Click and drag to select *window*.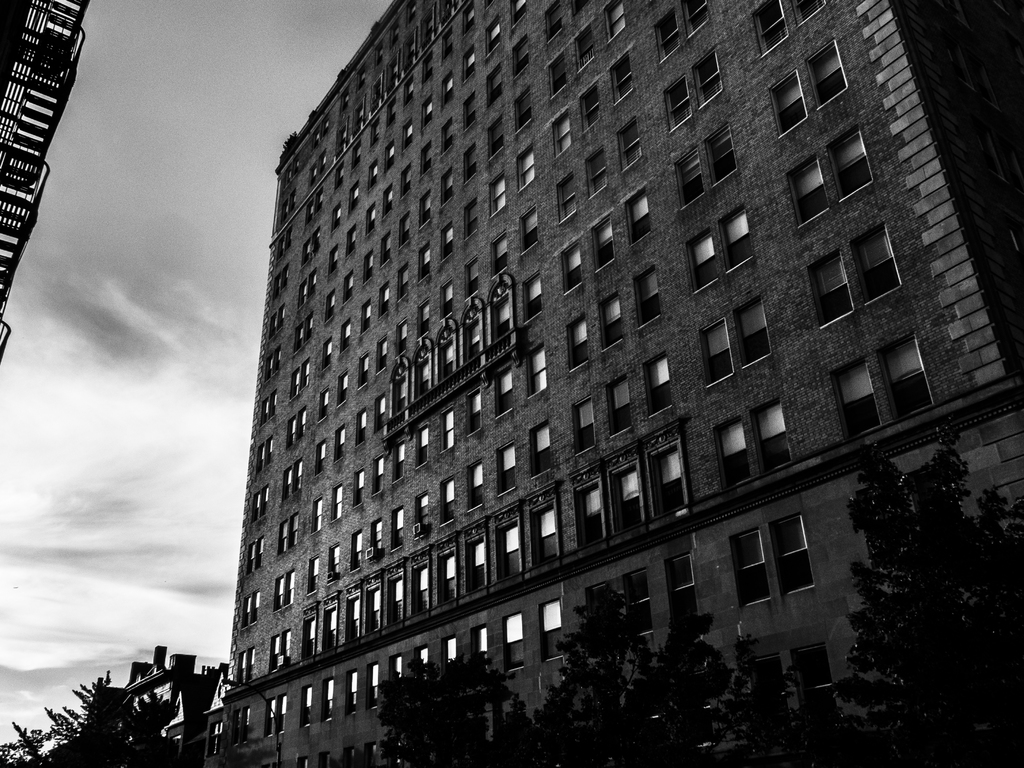
Selection: {"left": 787, "top": 120, "right": 871, "bottom": 224}.
